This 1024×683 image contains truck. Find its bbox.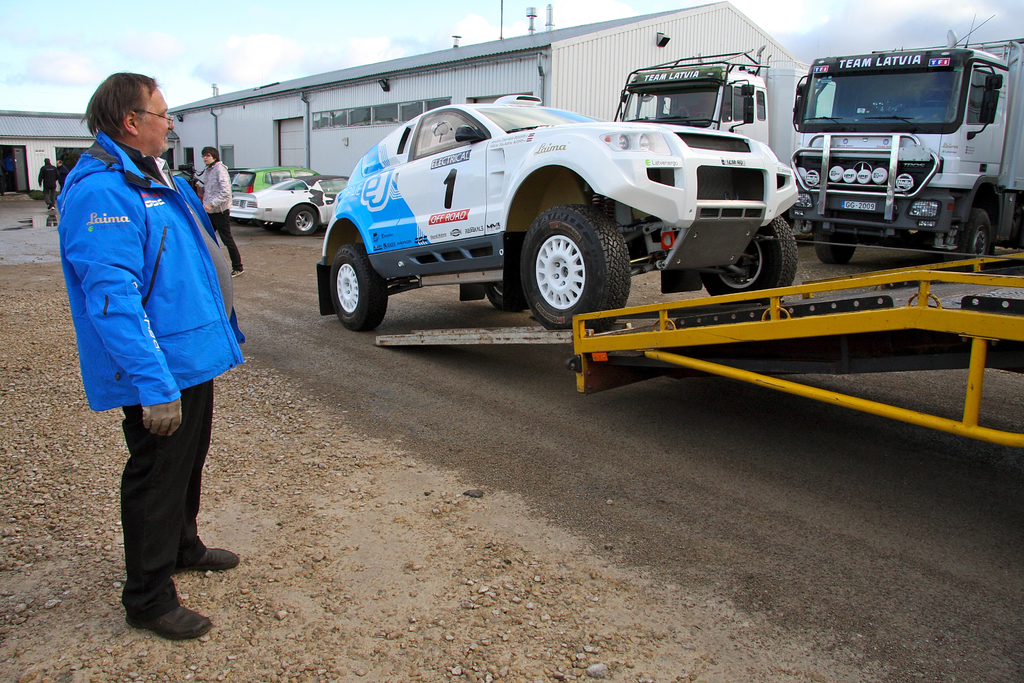
<region>760, 28, 1020, 268</region>.
